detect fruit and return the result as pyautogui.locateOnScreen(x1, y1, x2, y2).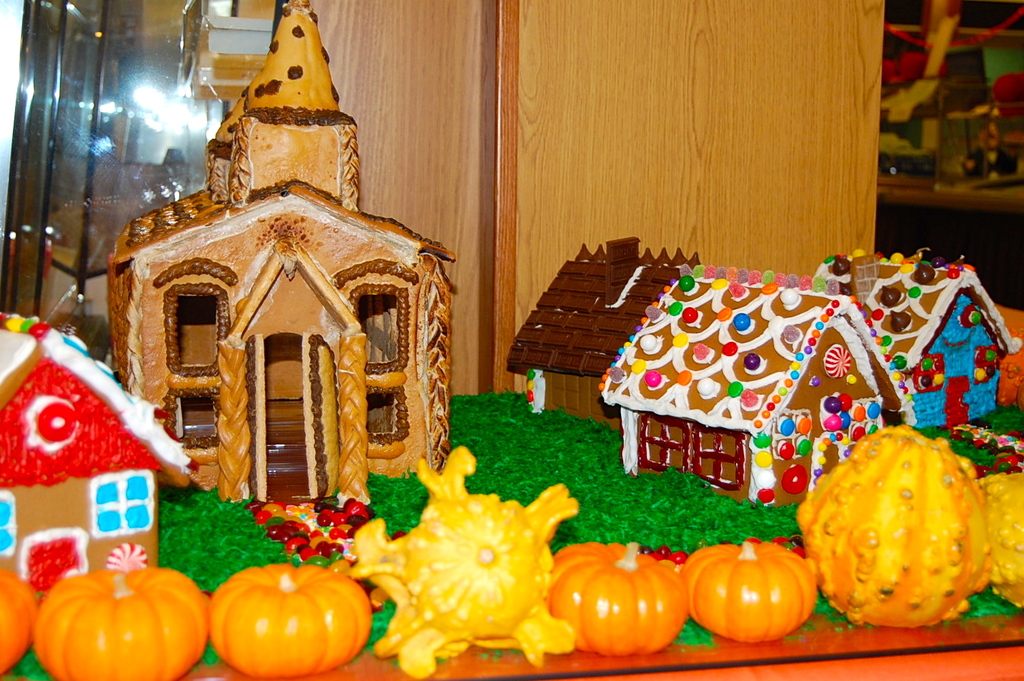
pyautogui.locateOnScreen(684, 537, 817, 642).
